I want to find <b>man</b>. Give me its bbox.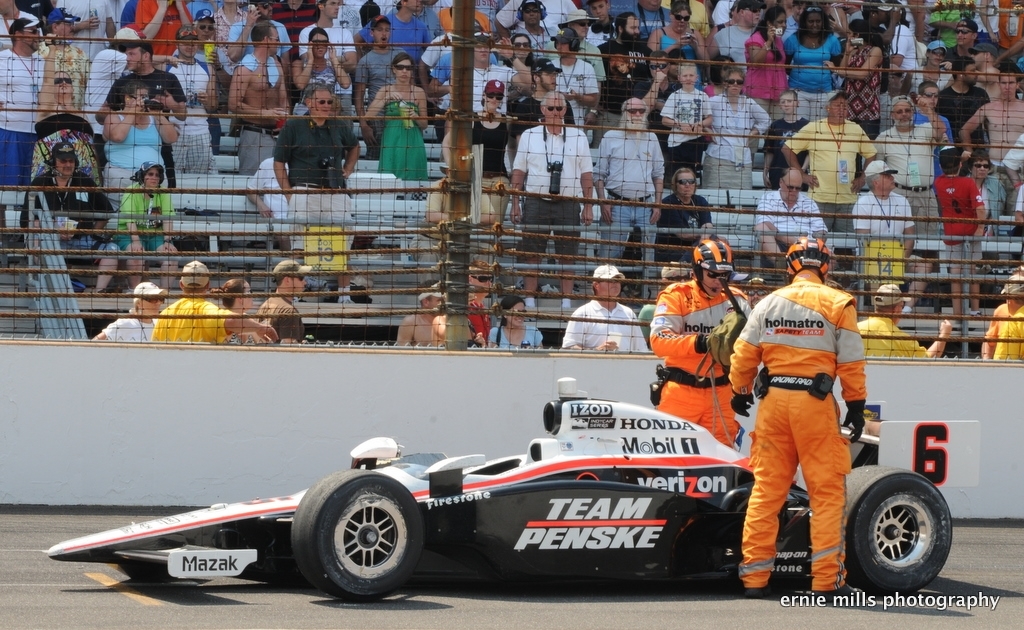
100, 38, 193, 187.
